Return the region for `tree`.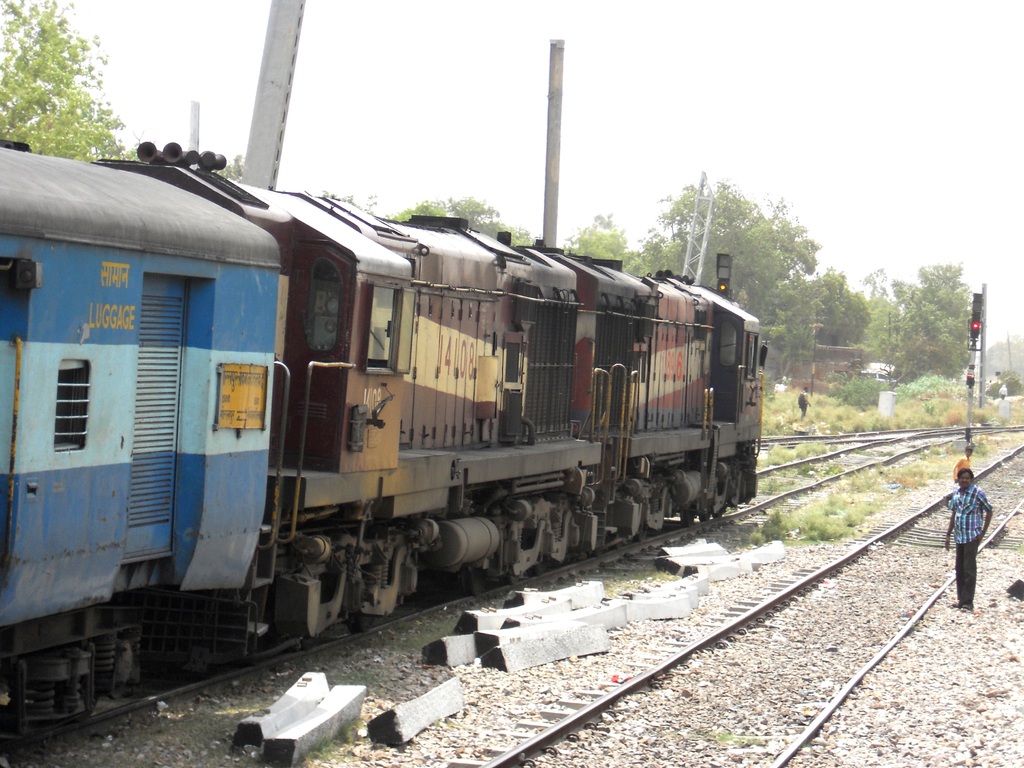
bbox=[561, 208, 621, 273].
